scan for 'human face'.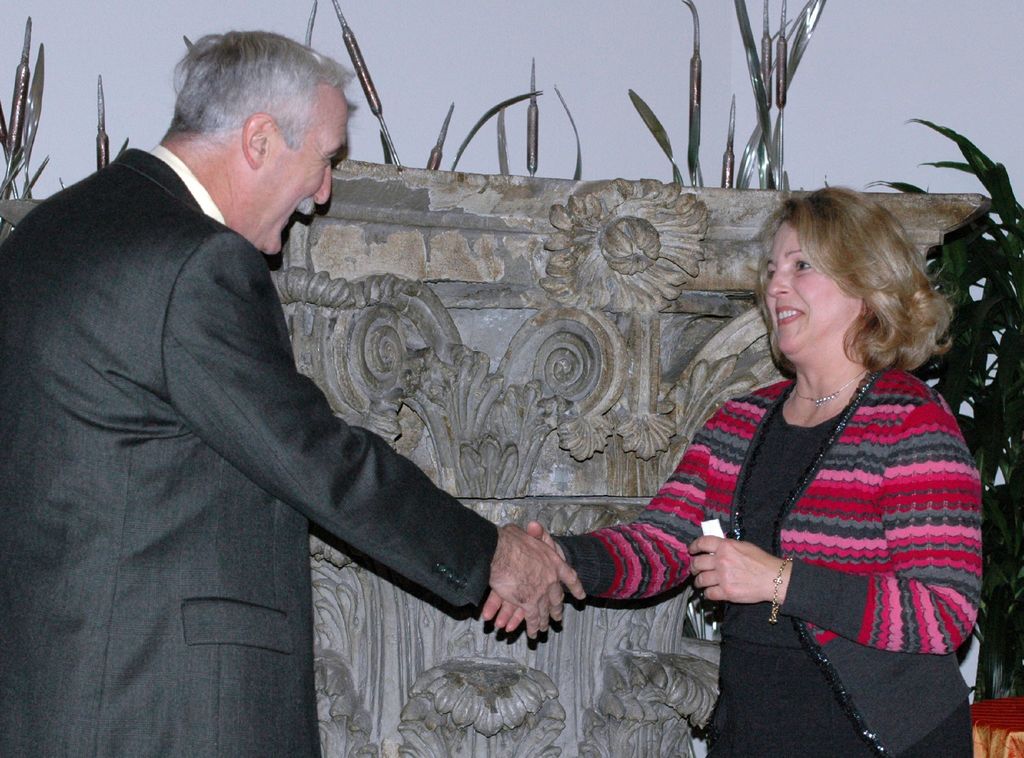
Scan result: left=275, top=97, right=348, bottom=255.
